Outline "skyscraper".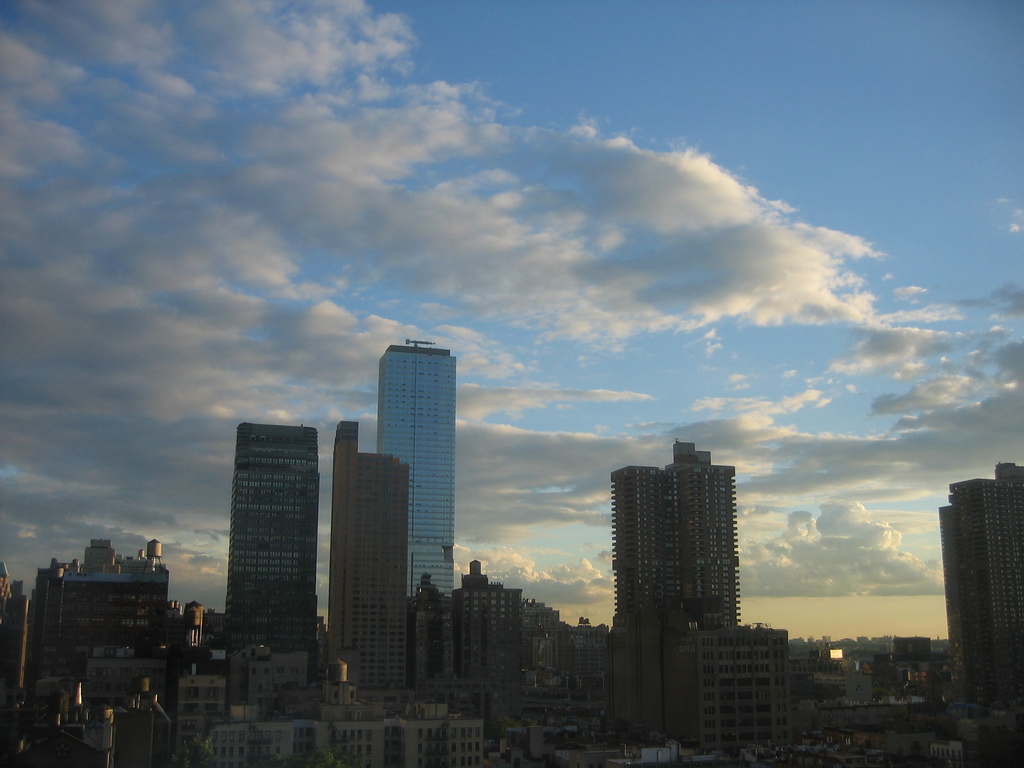
Outline: 595:436:762:667.
